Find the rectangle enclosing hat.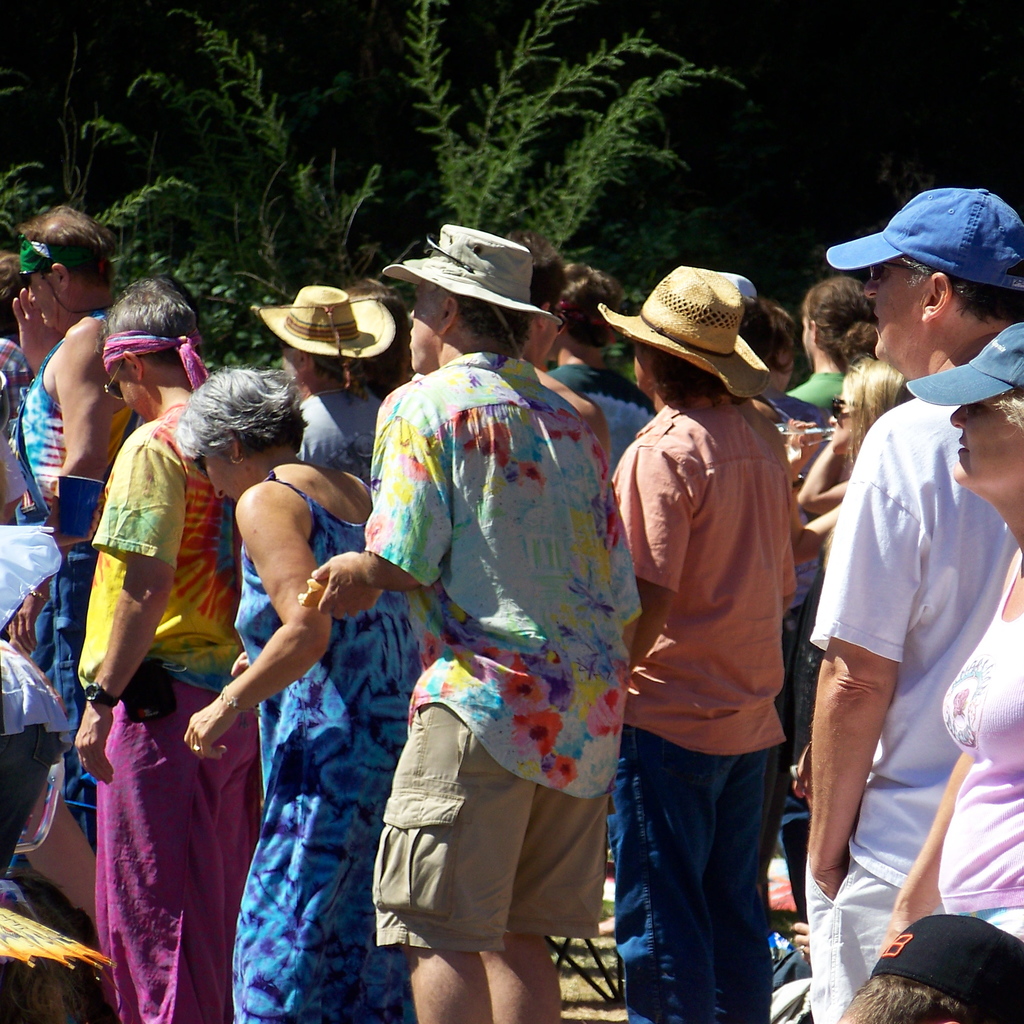
{"left": 600, "top": 262, "right": 771, "bottom": 396}.
